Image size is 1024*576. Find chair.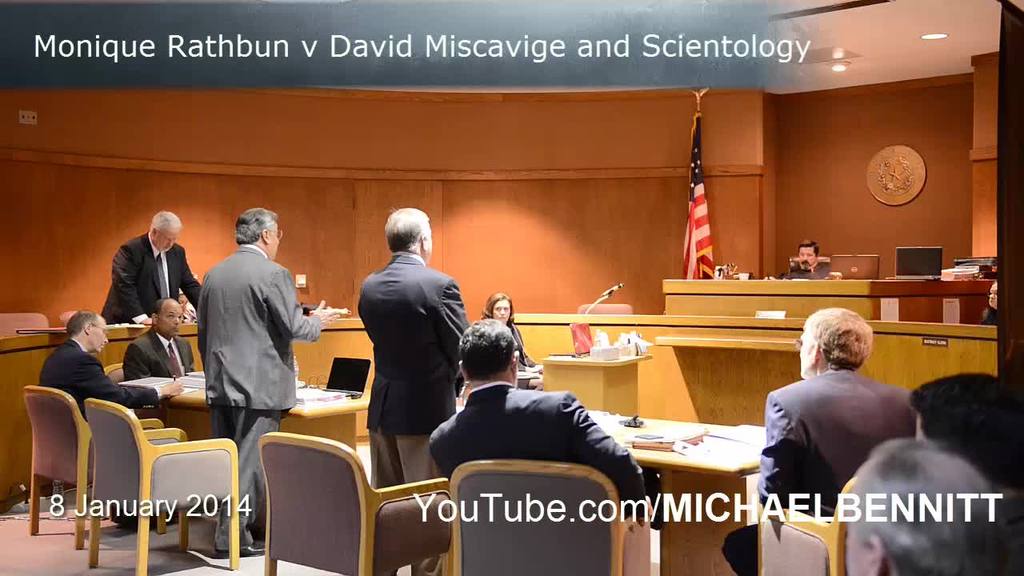
box(245, 429, 424, 572).
